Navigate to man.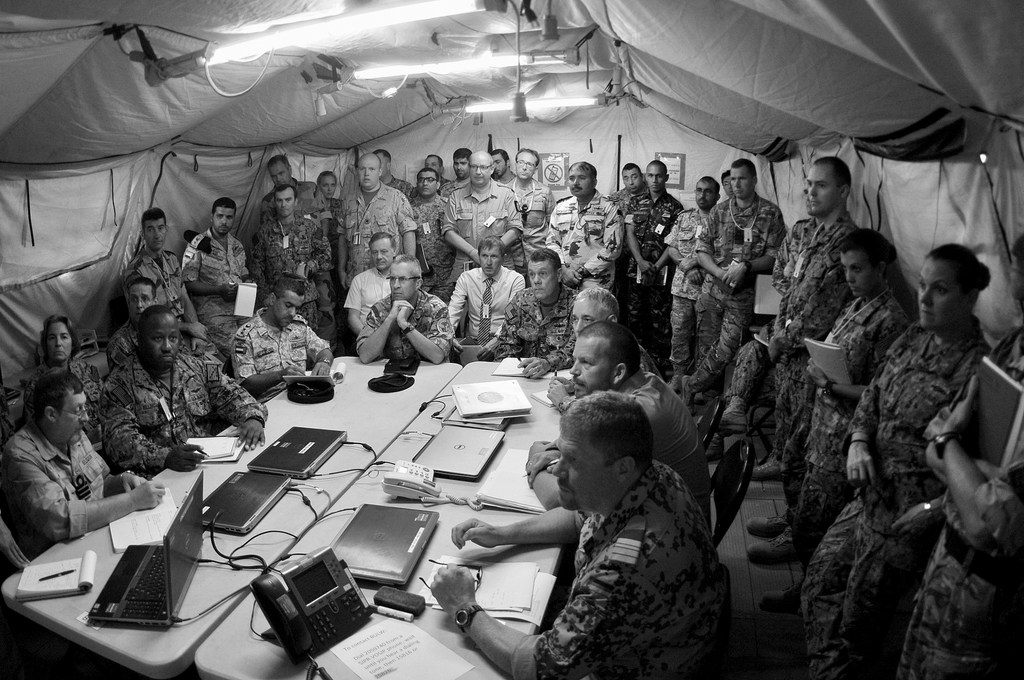
Navigation target: locate(123, 209, 216, 340).
